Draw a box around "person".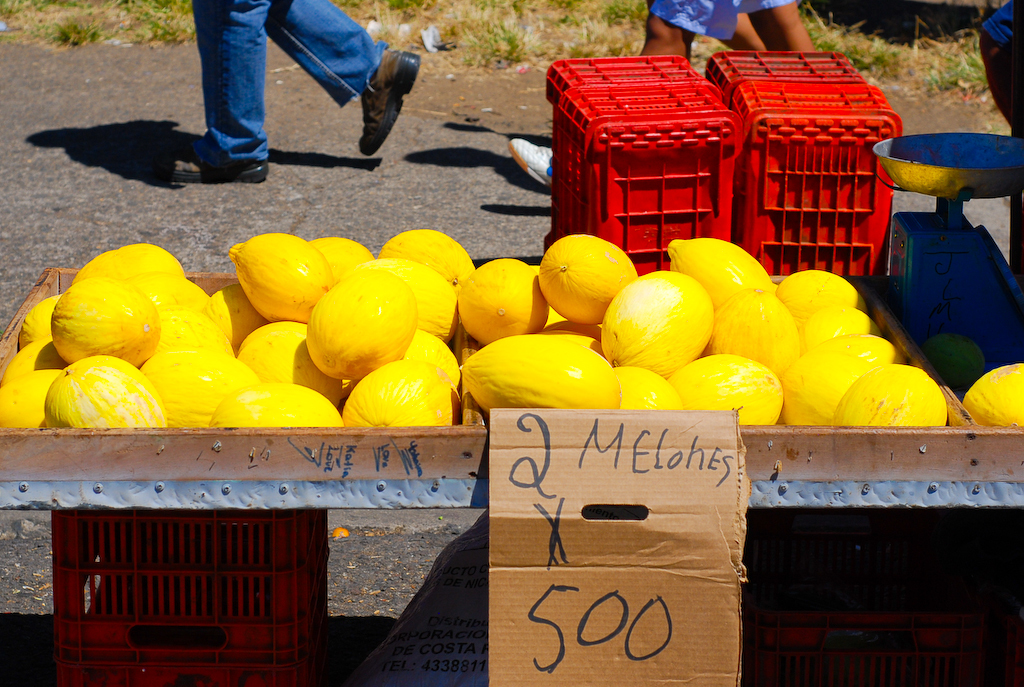
locate(503, 0, 817, 195).
